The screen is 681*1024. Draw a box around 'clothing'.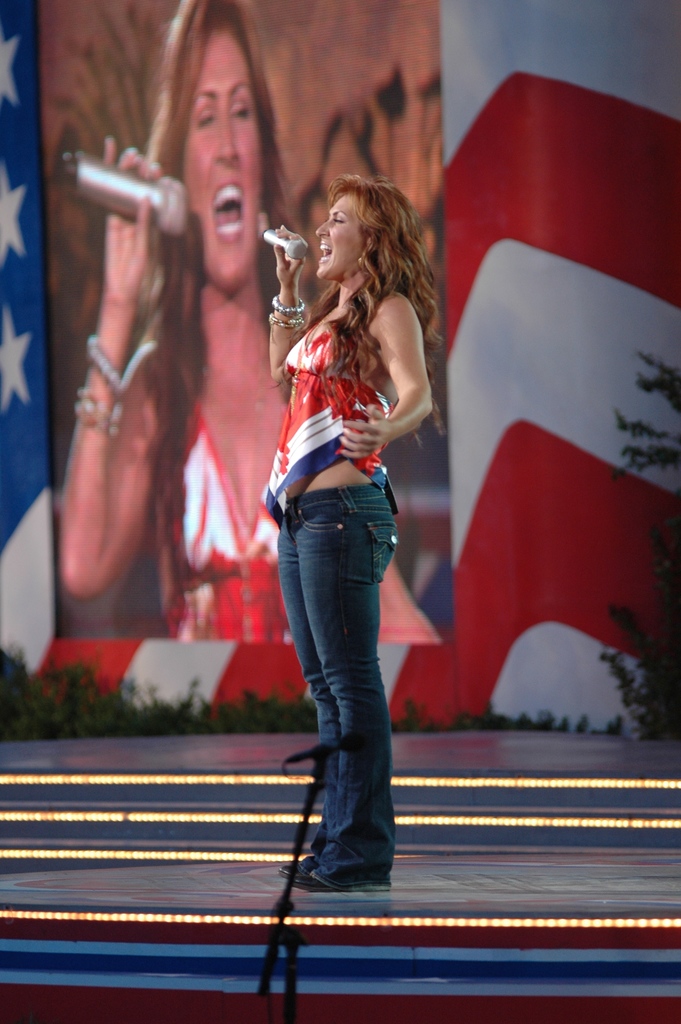
(263,314,400,882).
